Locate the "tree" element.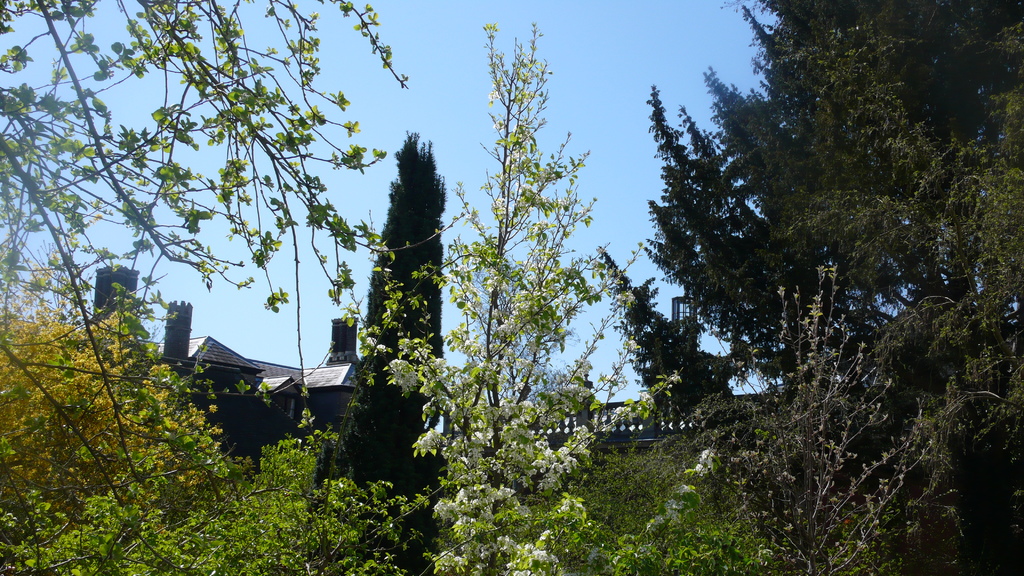
Element bbox: BBox(733, 0, 1023, 323).
